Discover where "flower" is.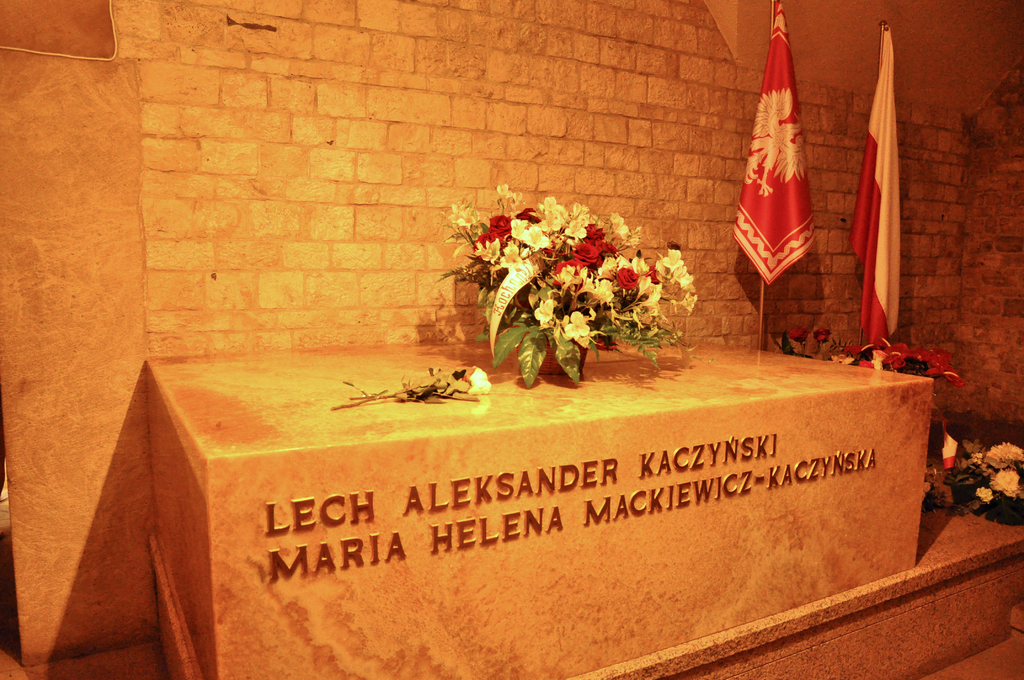
Discovered at (788, 325, 813, 344).
